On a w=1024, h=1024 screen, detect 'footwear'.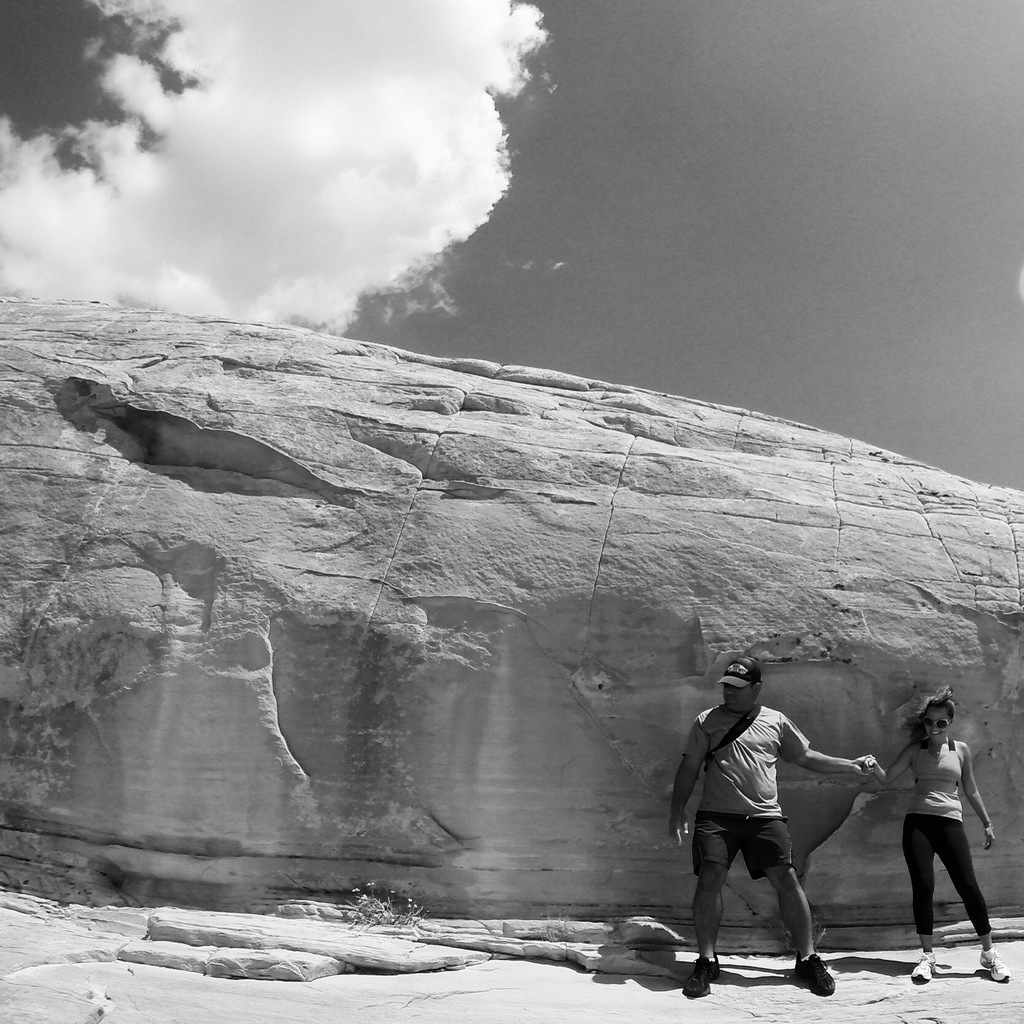
BBox(972, 945, 1012, 980).
